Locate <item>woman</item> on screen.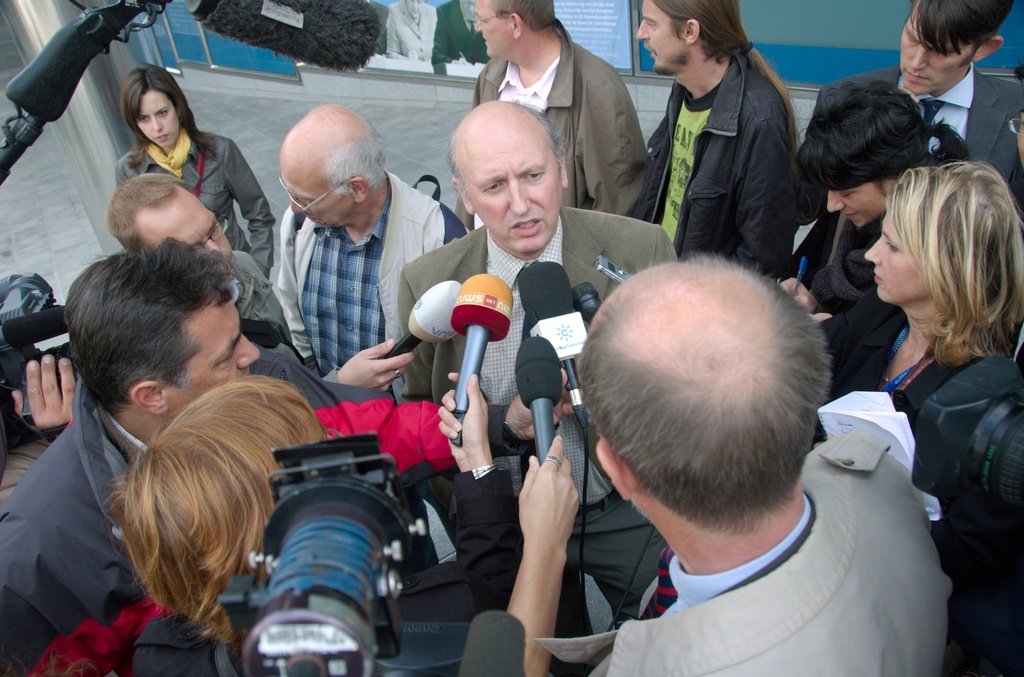
On screen at 119:60:274:273.
